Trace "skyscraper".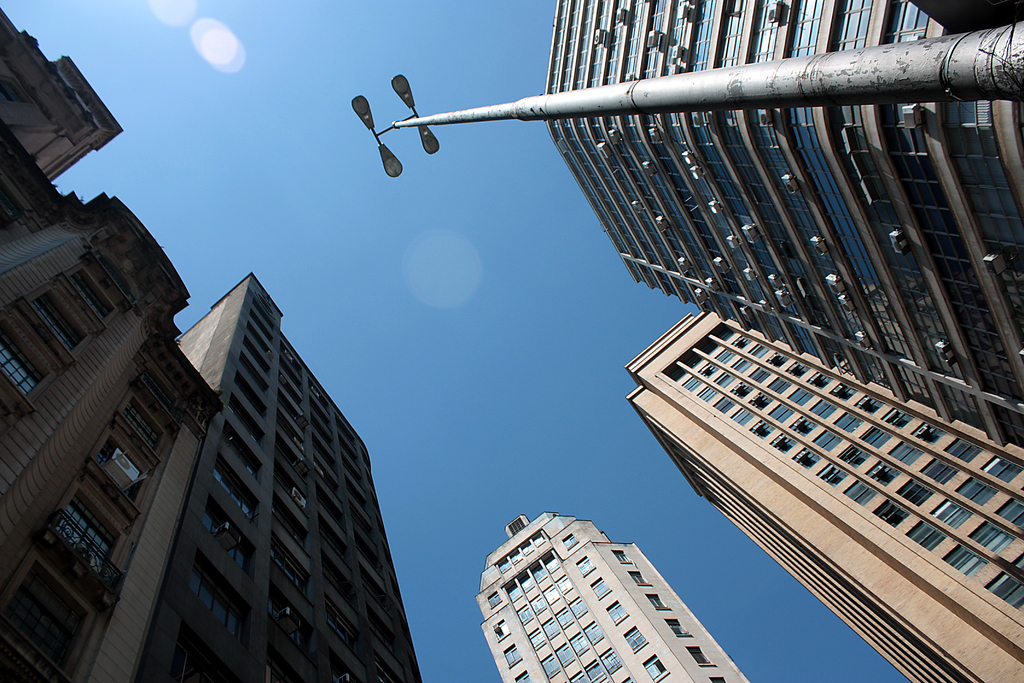
Traced to 474:517:778:680.
